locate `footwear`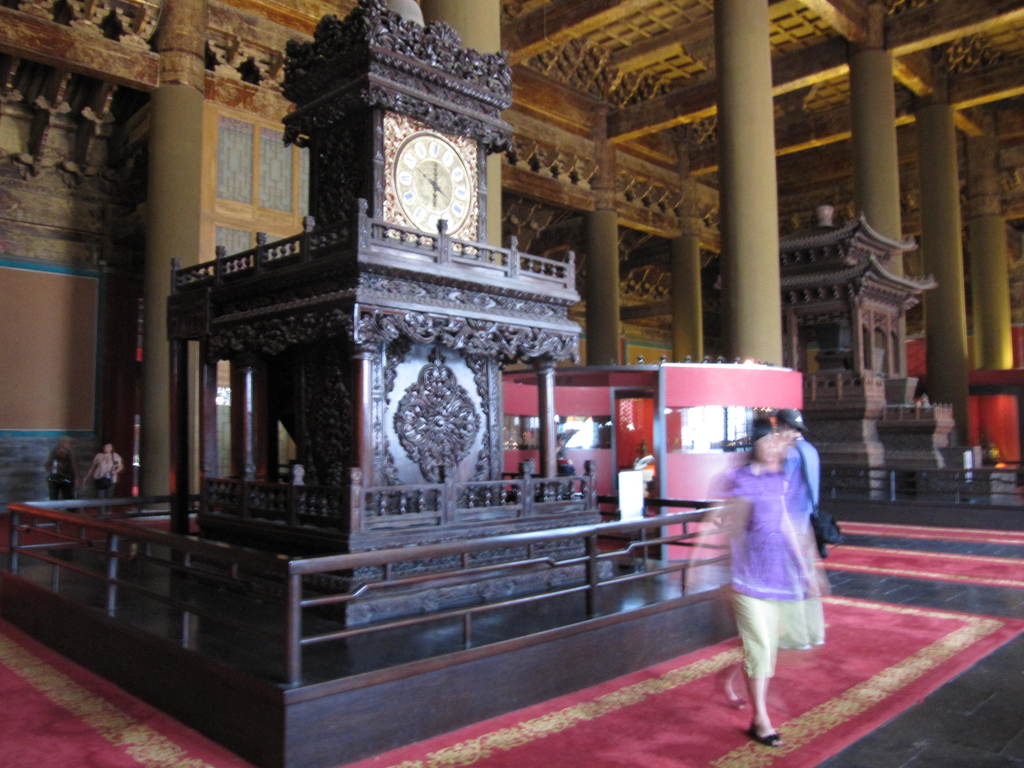
l=781, t=634, r=807, b=649
